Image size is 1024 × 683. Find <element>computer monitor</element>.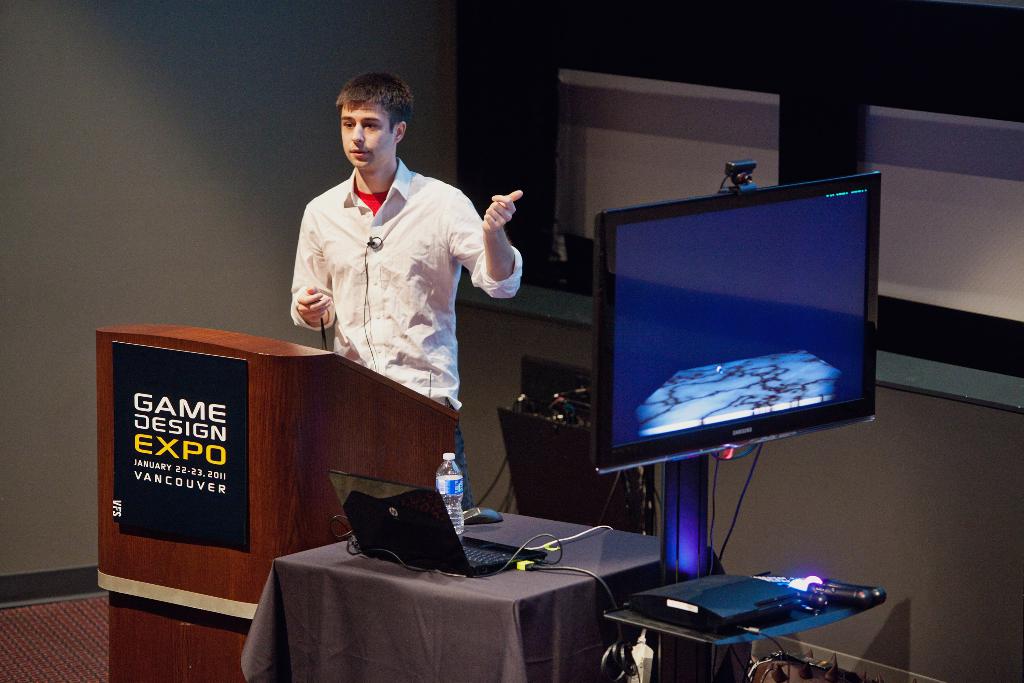
BBox(591, 169, 886, 538).
